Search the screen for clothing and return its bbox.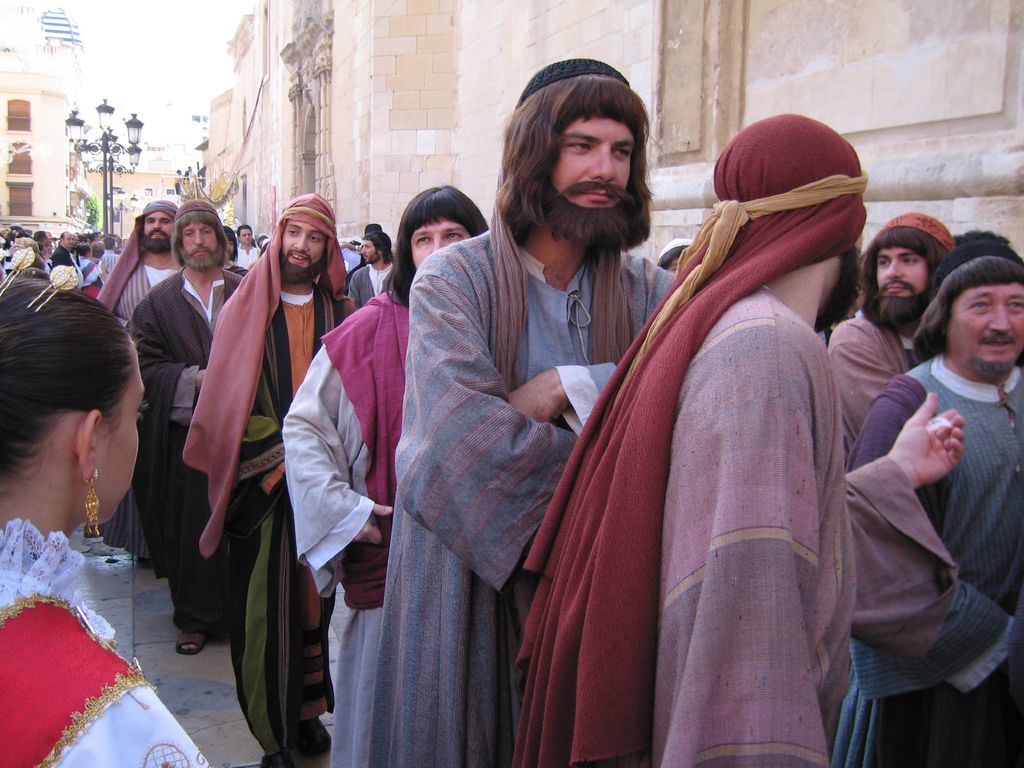
Found: detection(503, 111, 961, 767).
